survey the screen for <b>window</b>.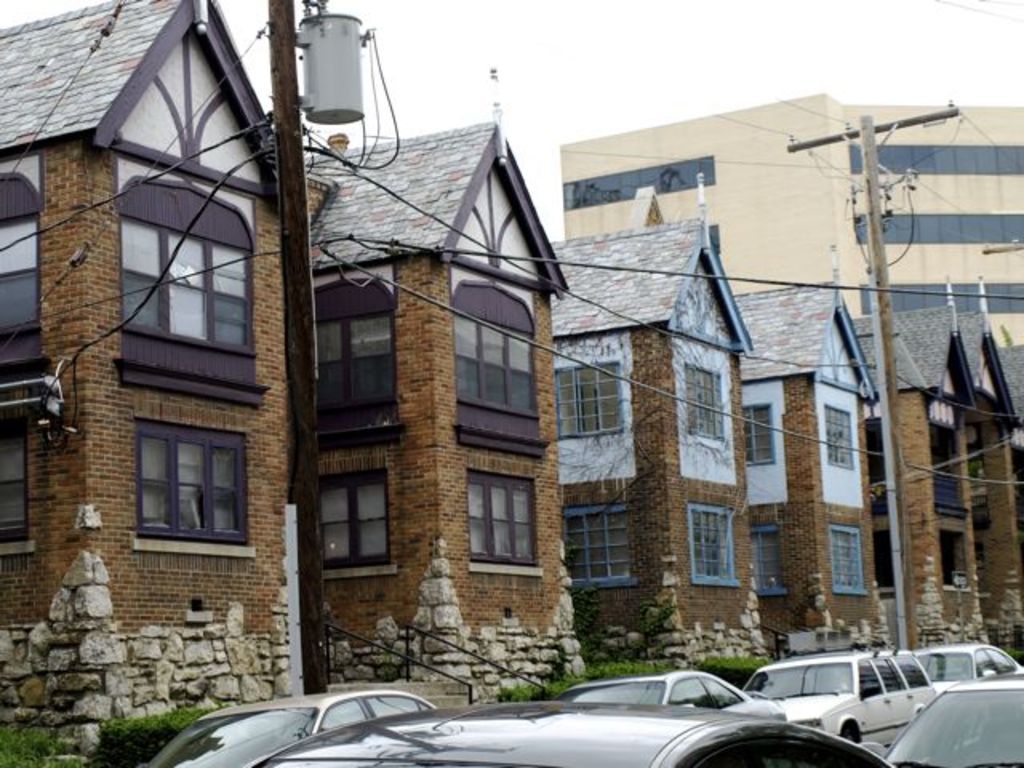
Survey found: <bbox>550, 360, 626, 434</bbox>.
